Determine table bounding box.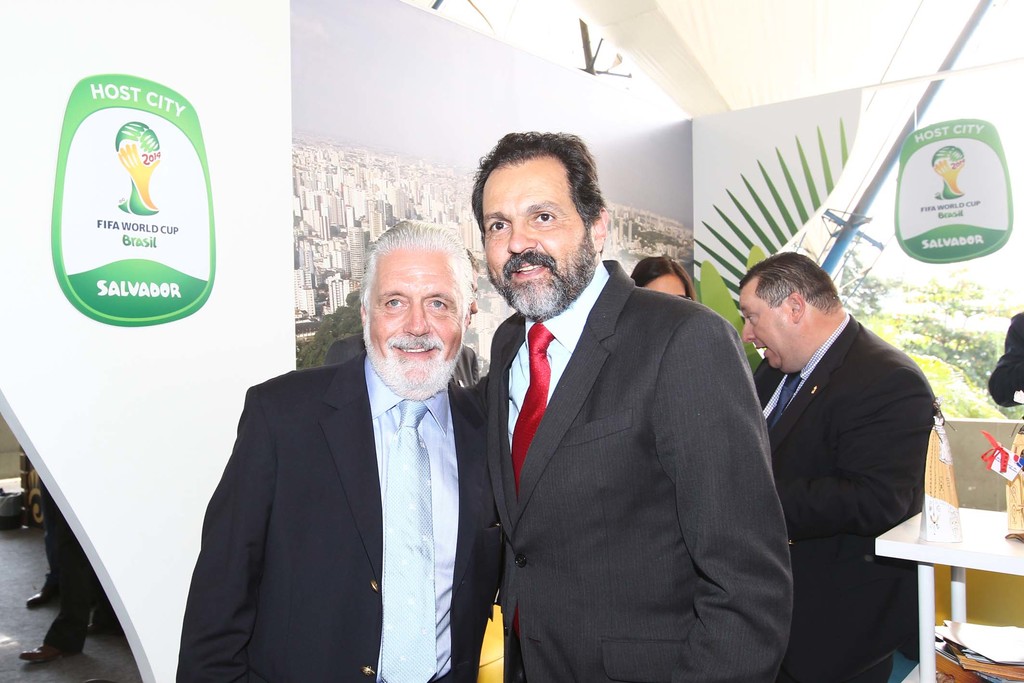
Determined: <bbox>872, 507, 1023, 682</bbox>.
